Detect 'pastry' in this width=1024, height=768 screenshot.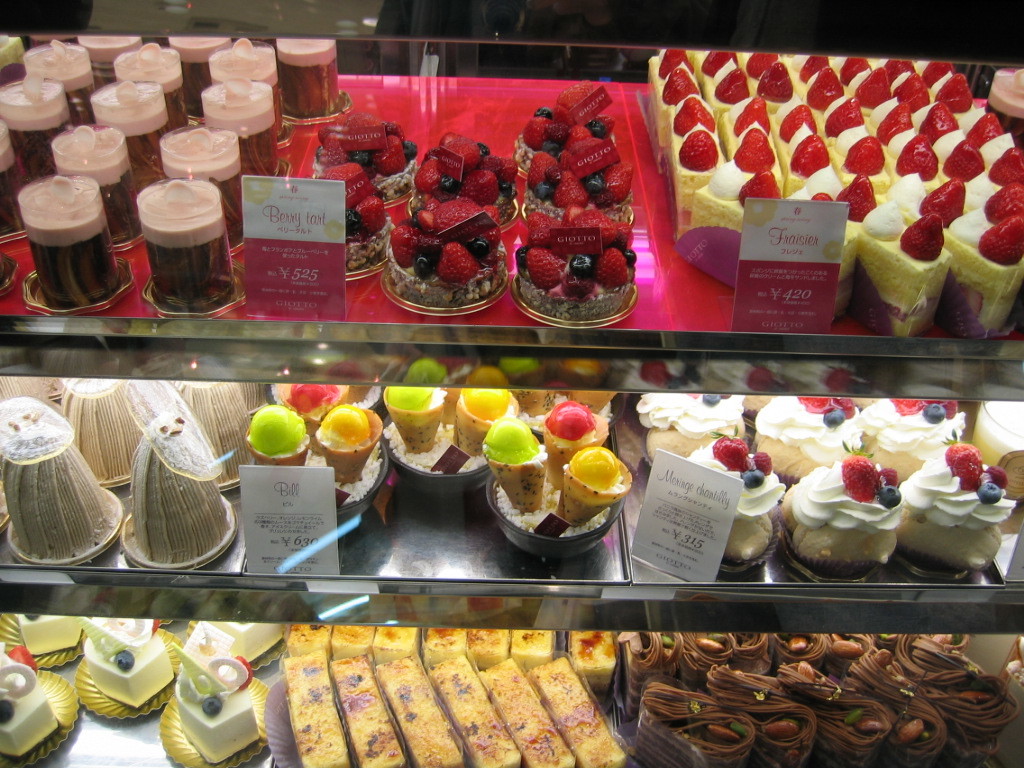
Detection: detection(892, 441, 1019, 583).
